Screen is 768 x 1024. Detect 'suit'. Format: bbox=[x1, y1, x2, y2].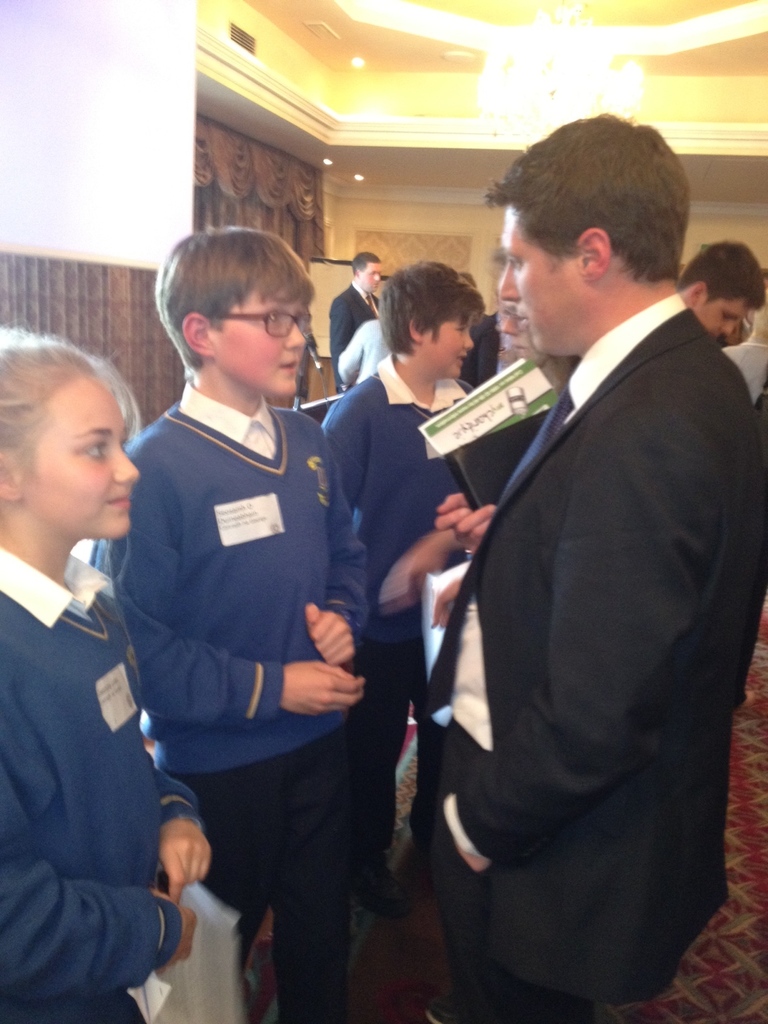
bbox=[458, 312, 503, 391].
